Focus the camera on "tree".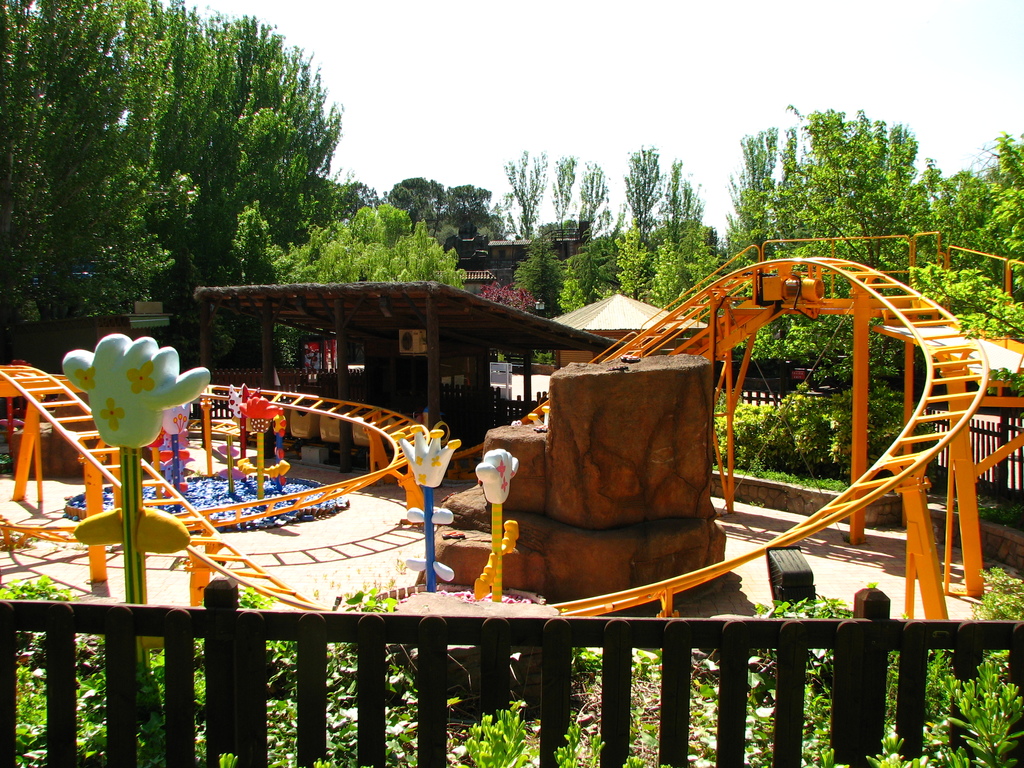
Focus region: 655, 151, 712, 230.
